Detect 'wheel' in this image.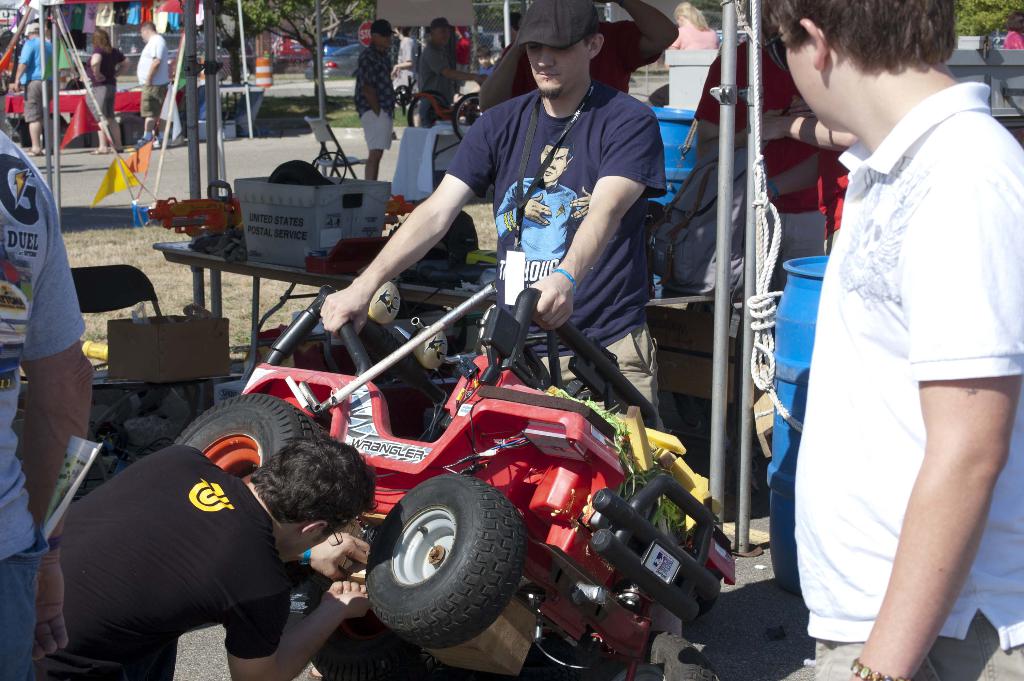
Detection: bbox(454, 92, 486, 140).
